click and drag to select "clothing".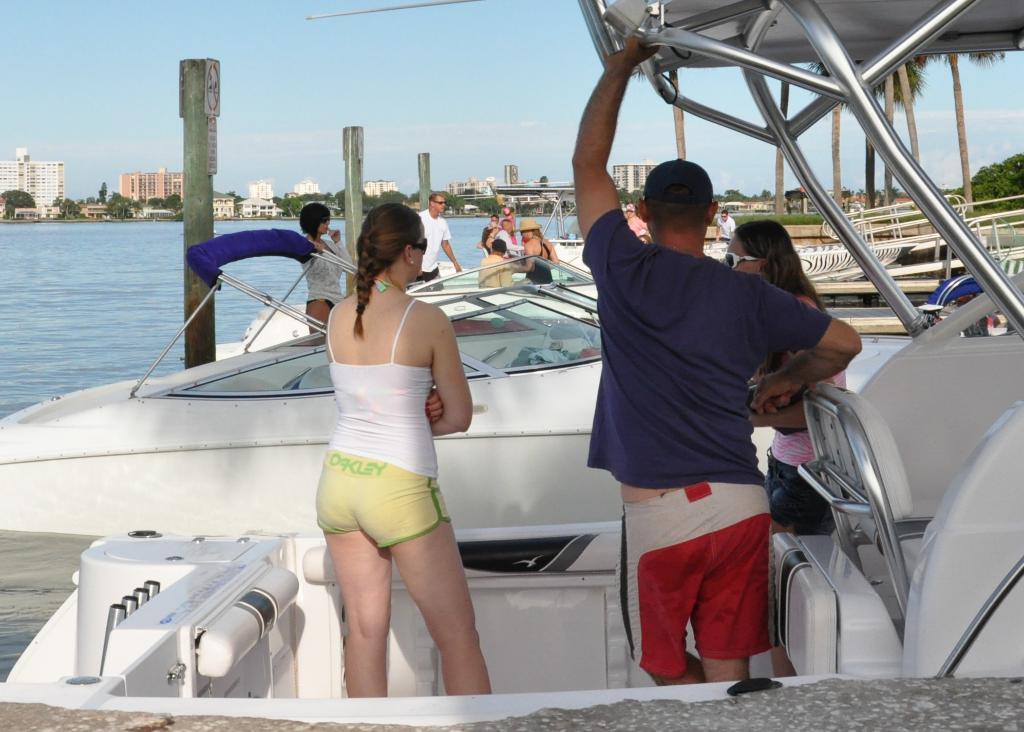
Selection: [x1=310, y1=299, x2=456, y2=546].
